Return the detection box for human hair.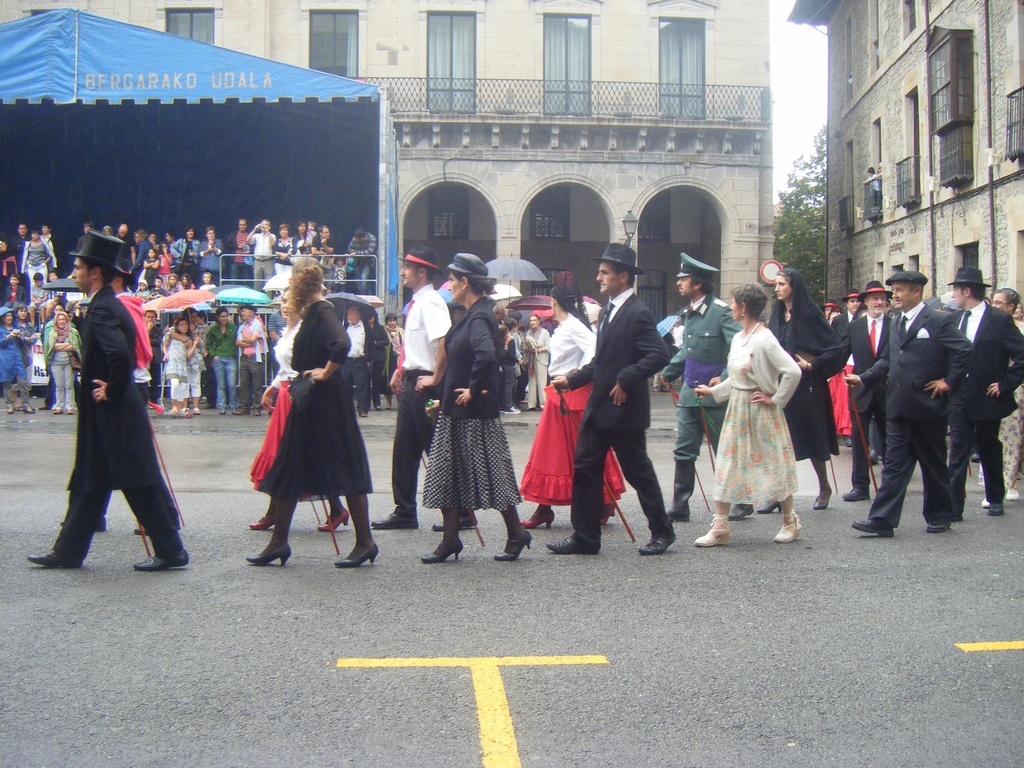
bbox(727, 281, 769, 321).
